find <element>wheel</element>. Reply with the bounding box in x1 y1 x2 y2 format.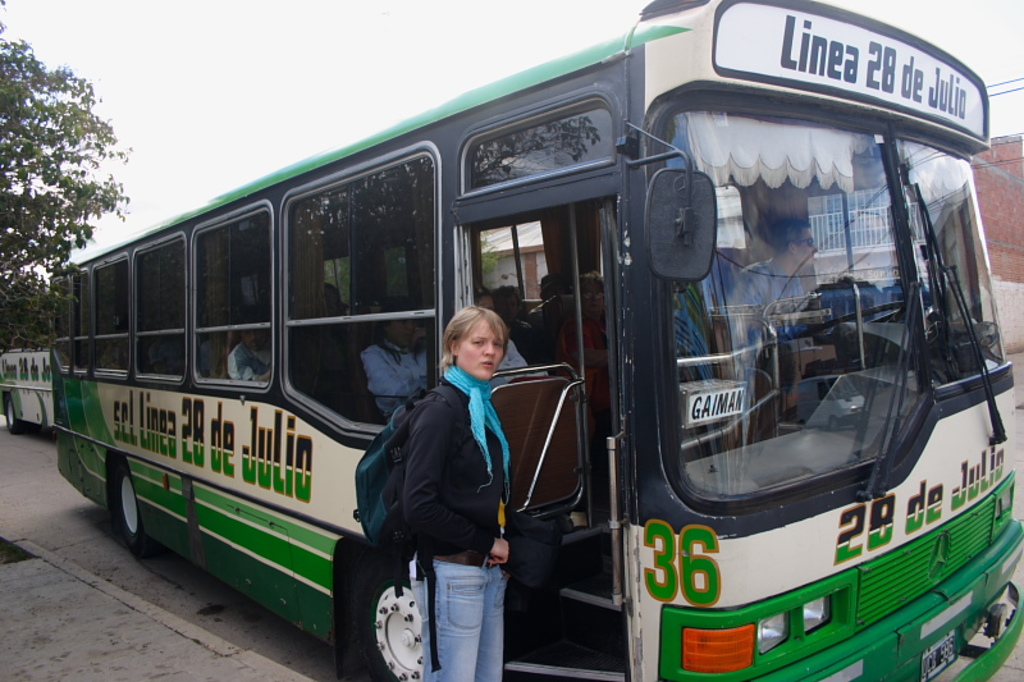
5 400 22 431.
